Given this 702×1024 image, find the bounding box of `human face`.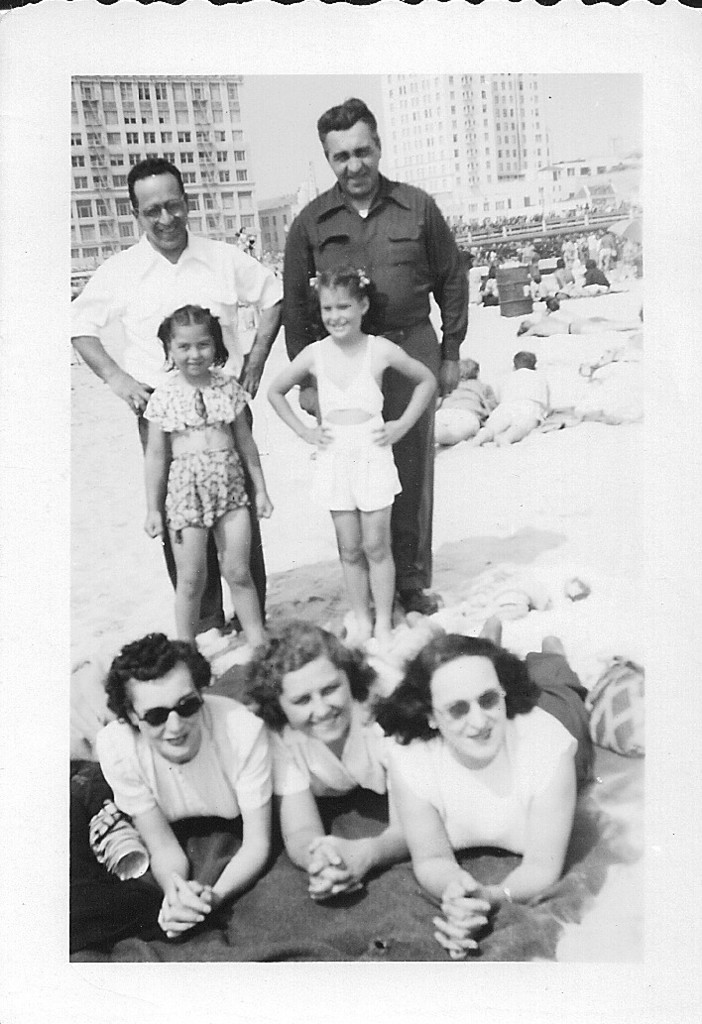
<box>127,674,201,761</box>.
